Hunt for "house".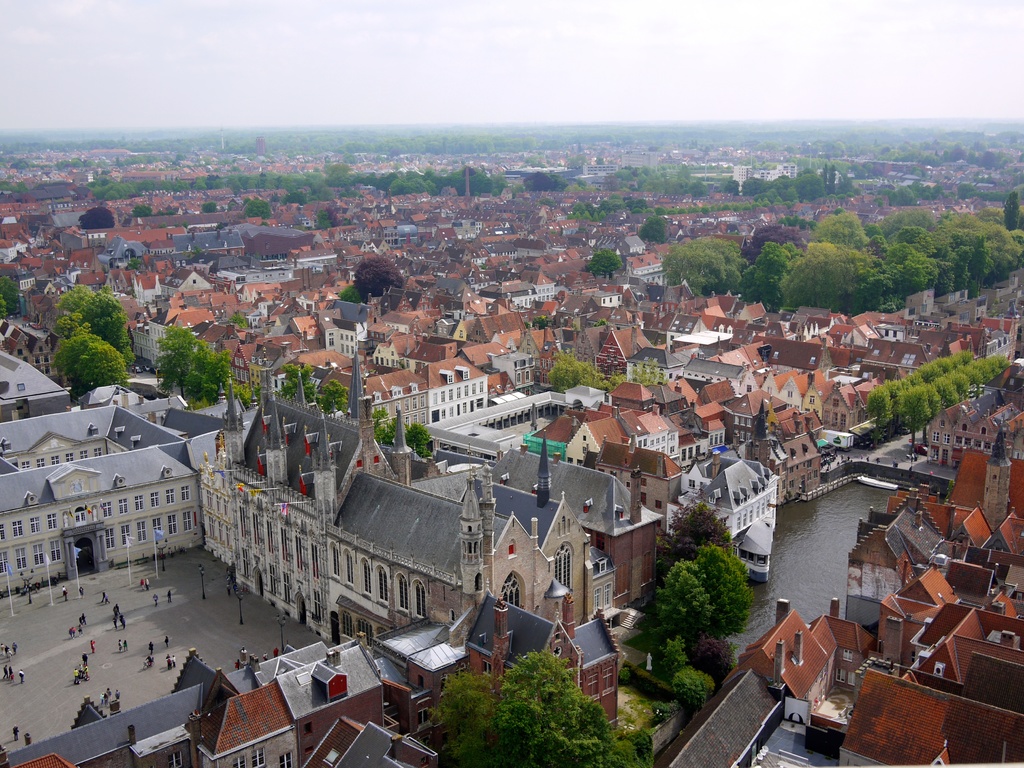
Hunted down at [left=747, top=403, right=818, bottom=497].
